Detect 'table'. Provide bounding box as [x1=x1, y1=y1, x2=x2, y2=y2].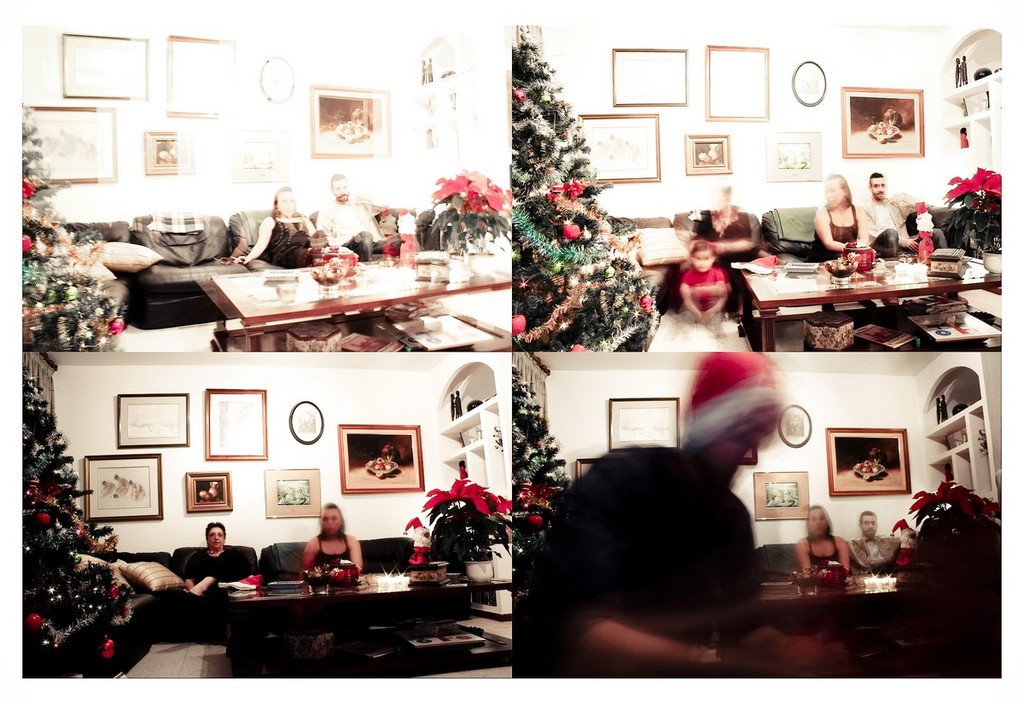
[x1=746, y1=252, x2=975, y2=340].
